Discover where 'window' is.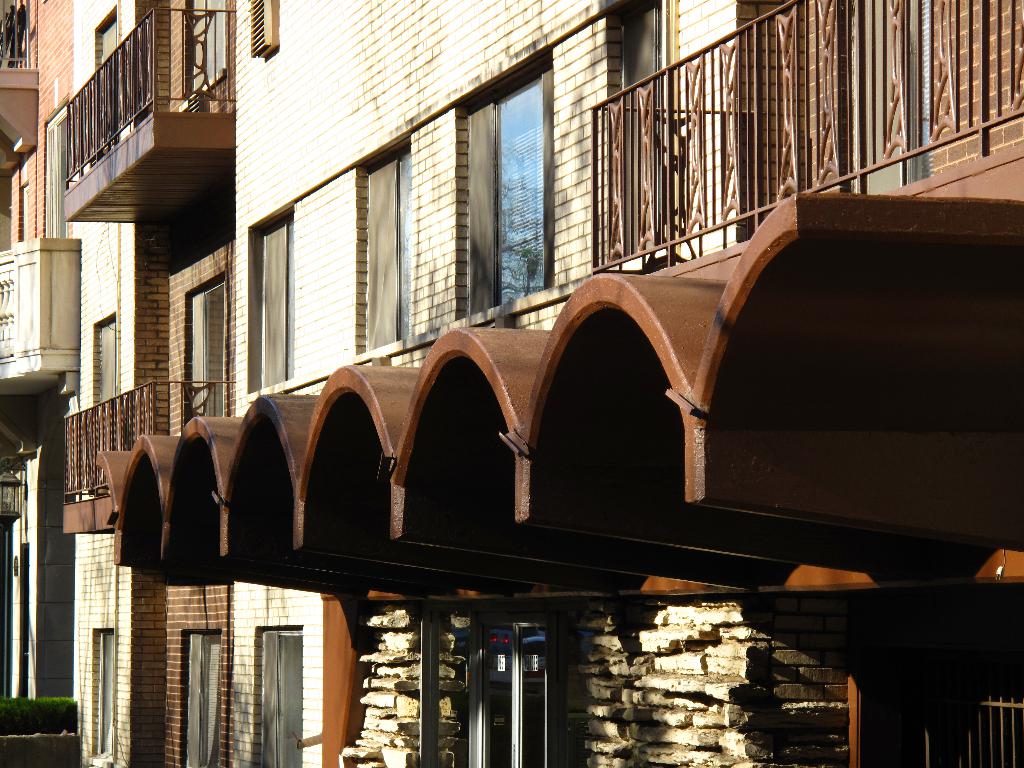
Discovered at <box>245,208,294,389</box>.
